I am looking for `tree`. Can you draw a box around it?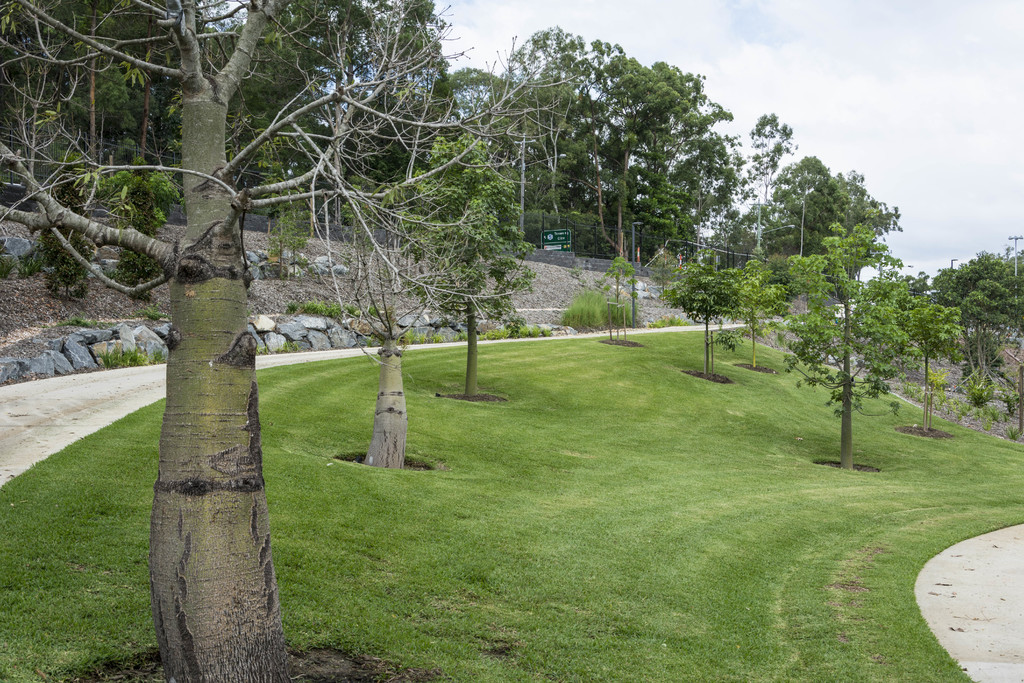
Sure, the bounding box is crop(703, 83, 792, 268).
